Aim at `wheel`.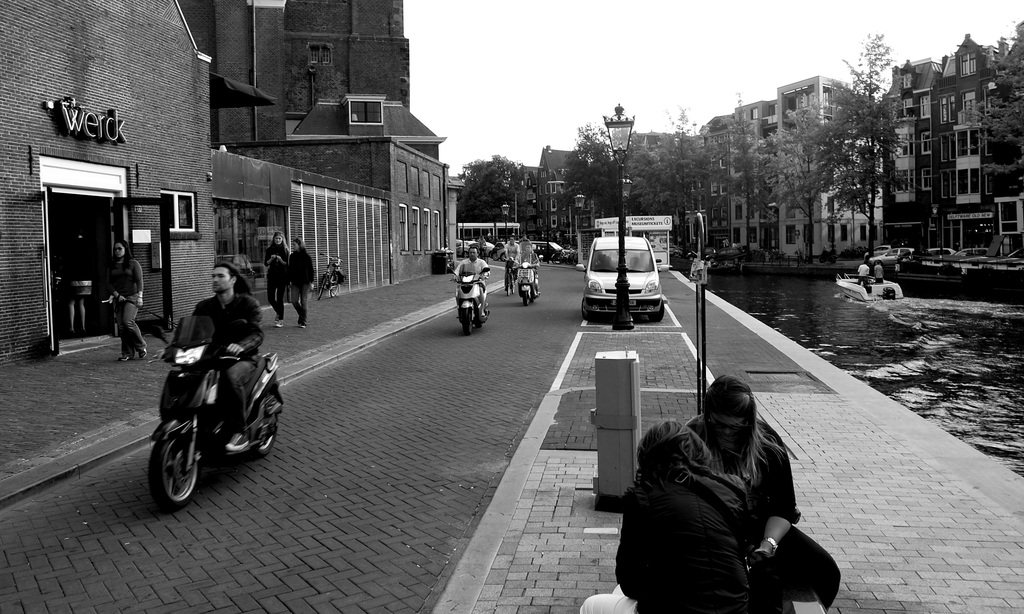
Aimed at box=[564, 252, 575, 267].
